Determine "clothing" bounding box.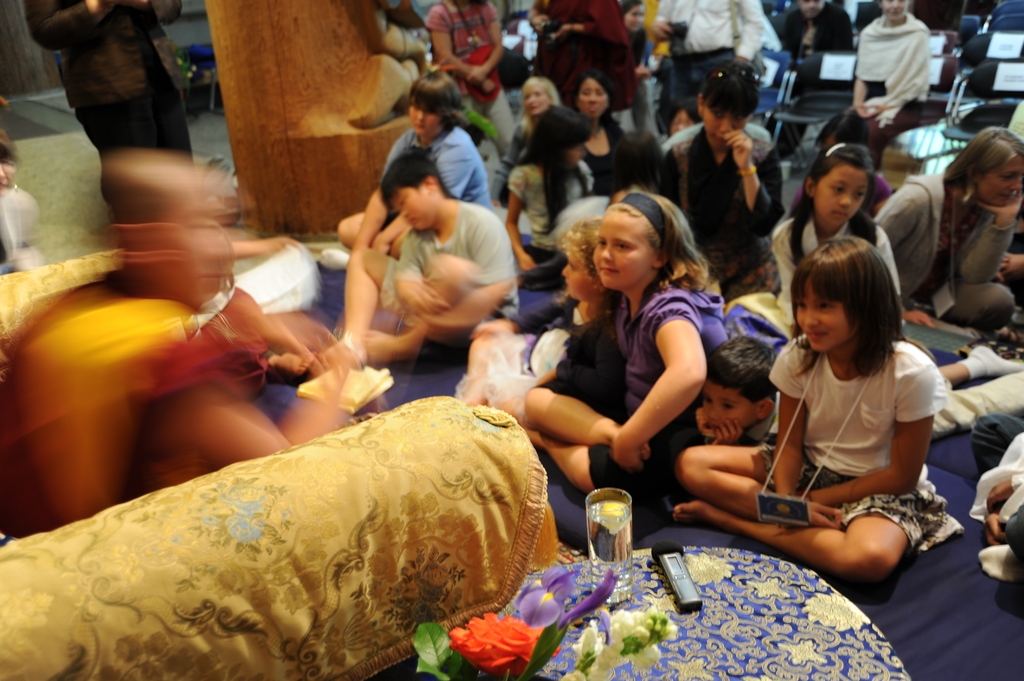
Determined: [x1=524, y1=0, x2=674, y2=127].
